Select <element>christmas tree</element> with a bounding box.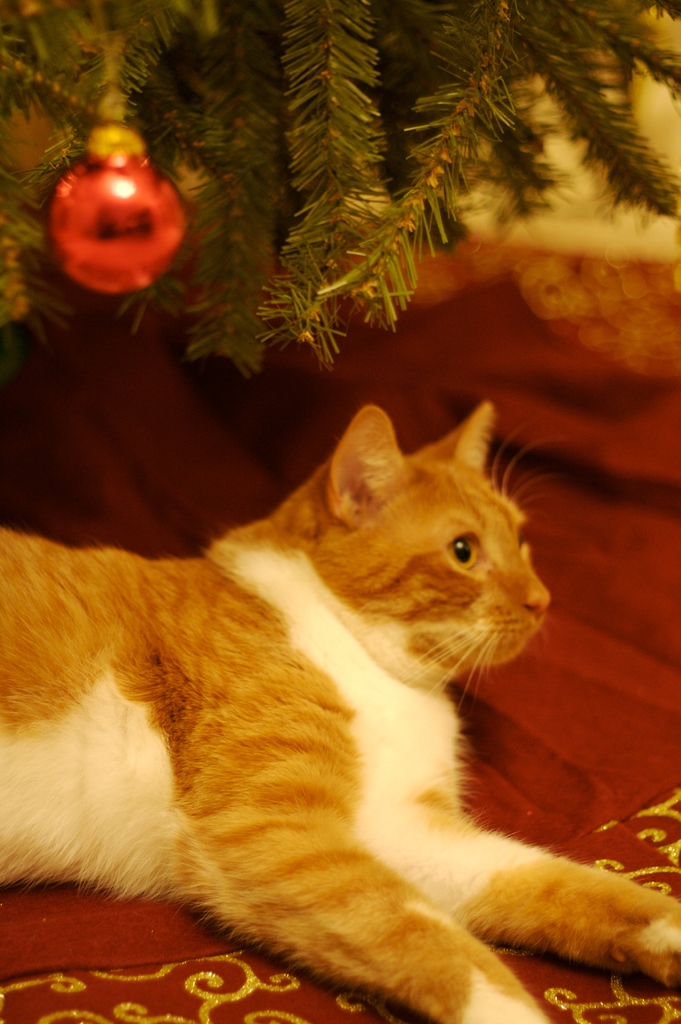
rect(0, 0, 680, 380).
